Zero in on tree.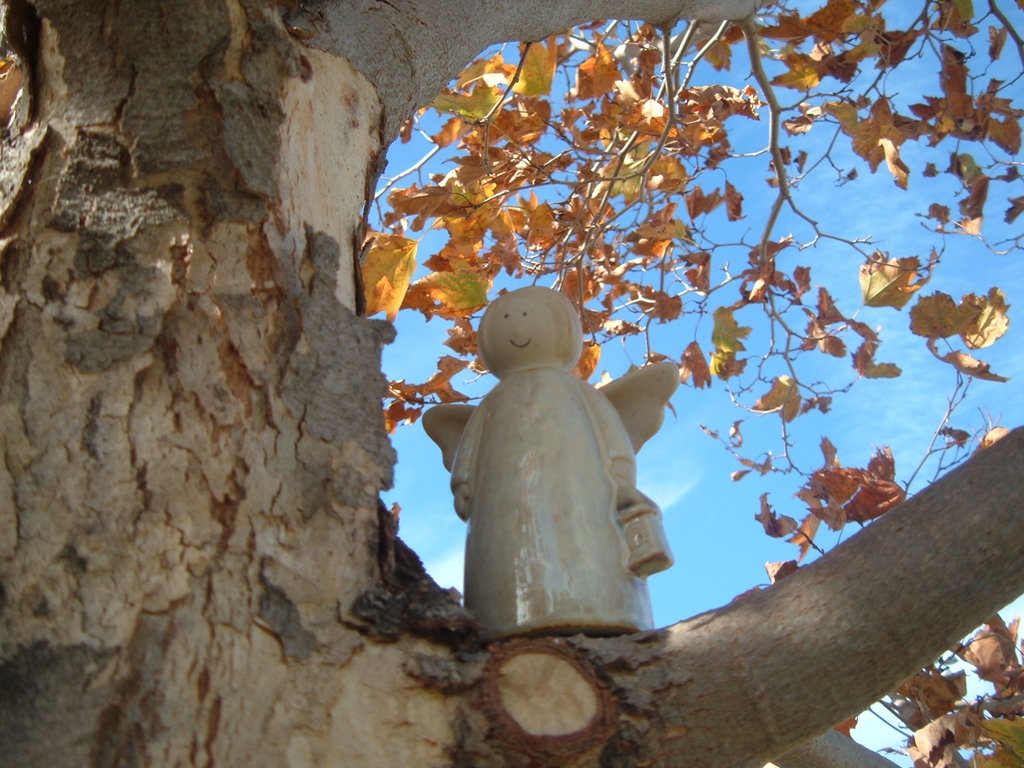
Zeroed in: [left=0, top=0, right=1023, bottom=766].
